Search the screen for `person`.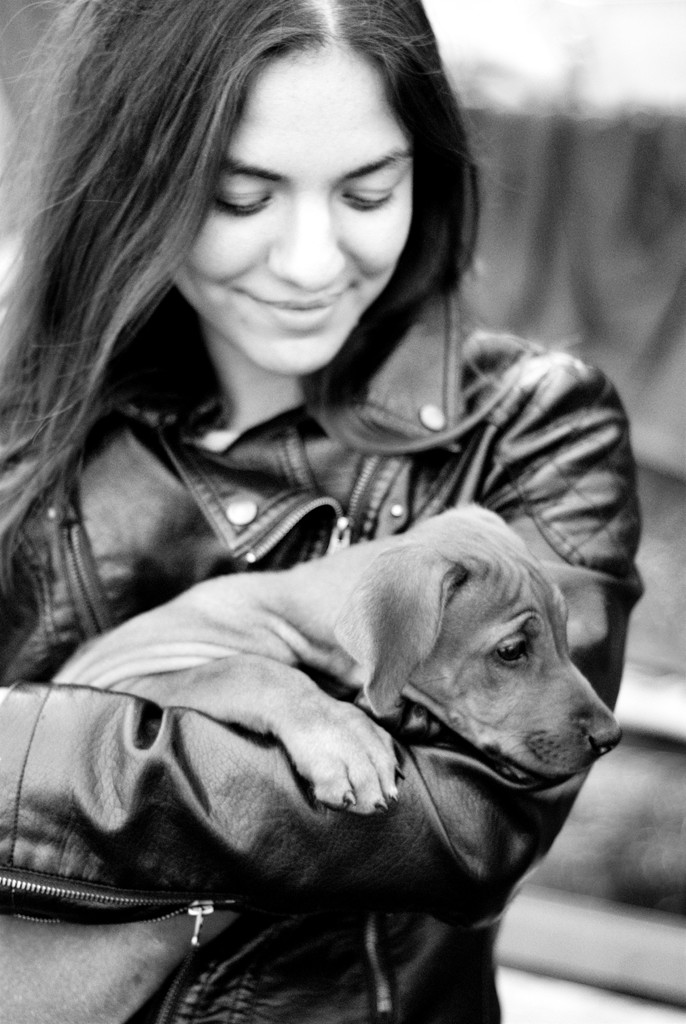
Found at crop(0, 0, 646, 1023).
